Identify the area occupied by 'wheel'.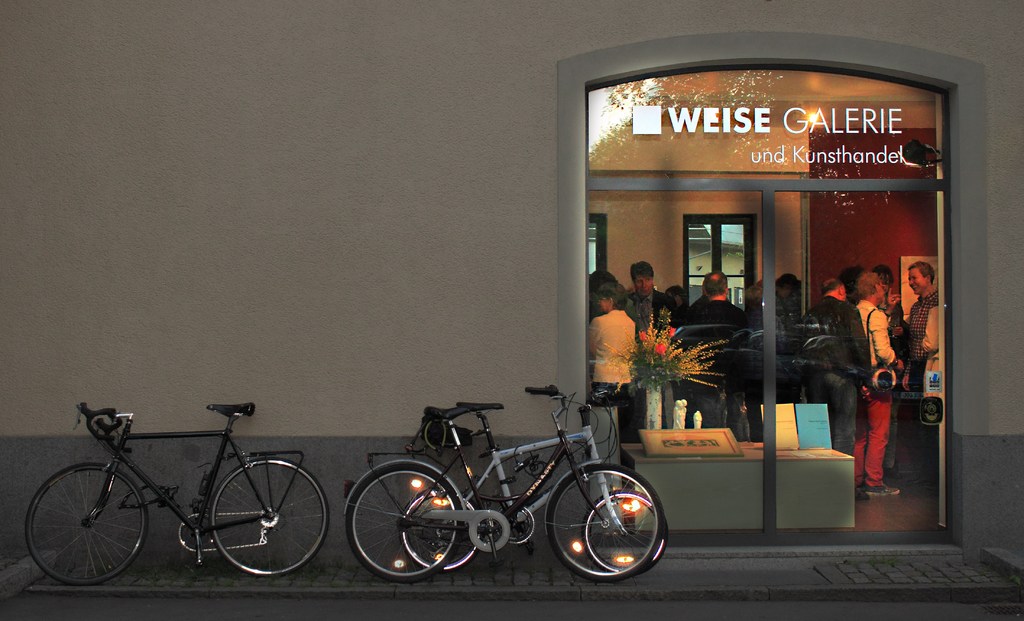
Area: (left=514, top=509, right=532, bottom=541).
